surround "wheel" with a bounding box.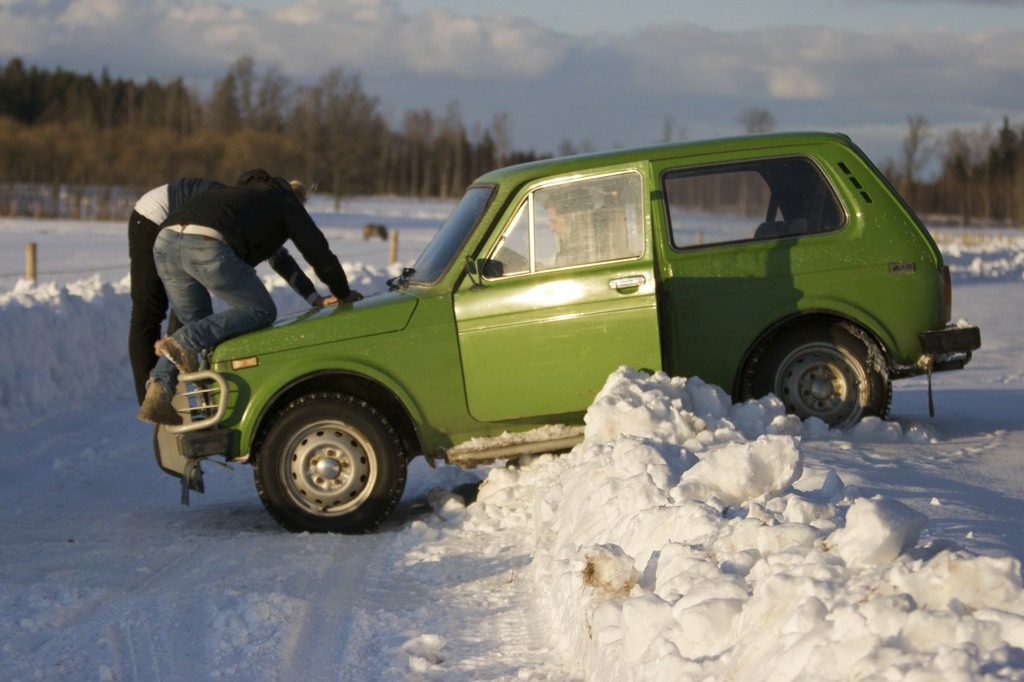
Rect(742, 318, 890, 430).
